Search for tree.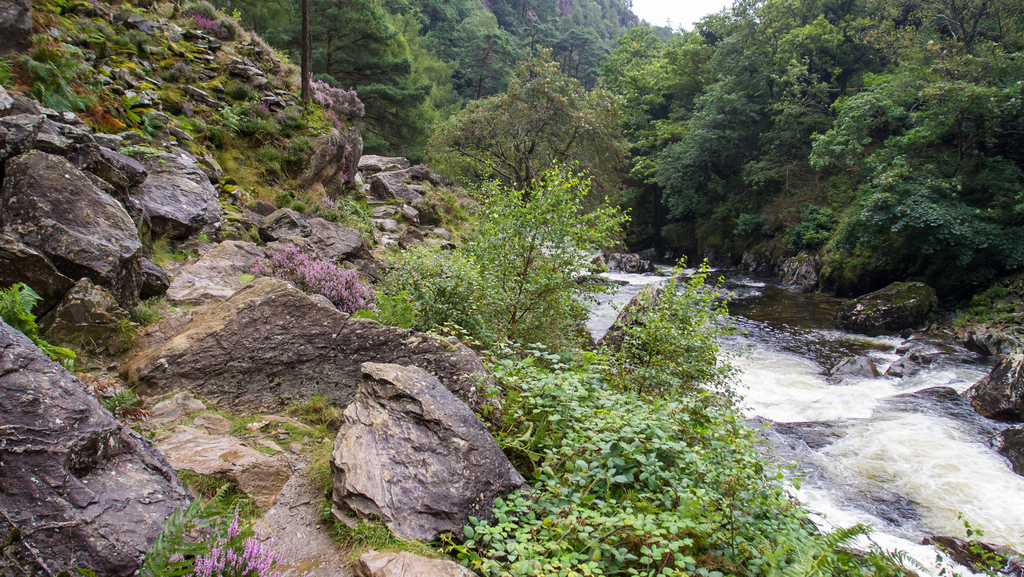
Found at pyautogui.locateOnScreen(209, 0, 1023, 293).
